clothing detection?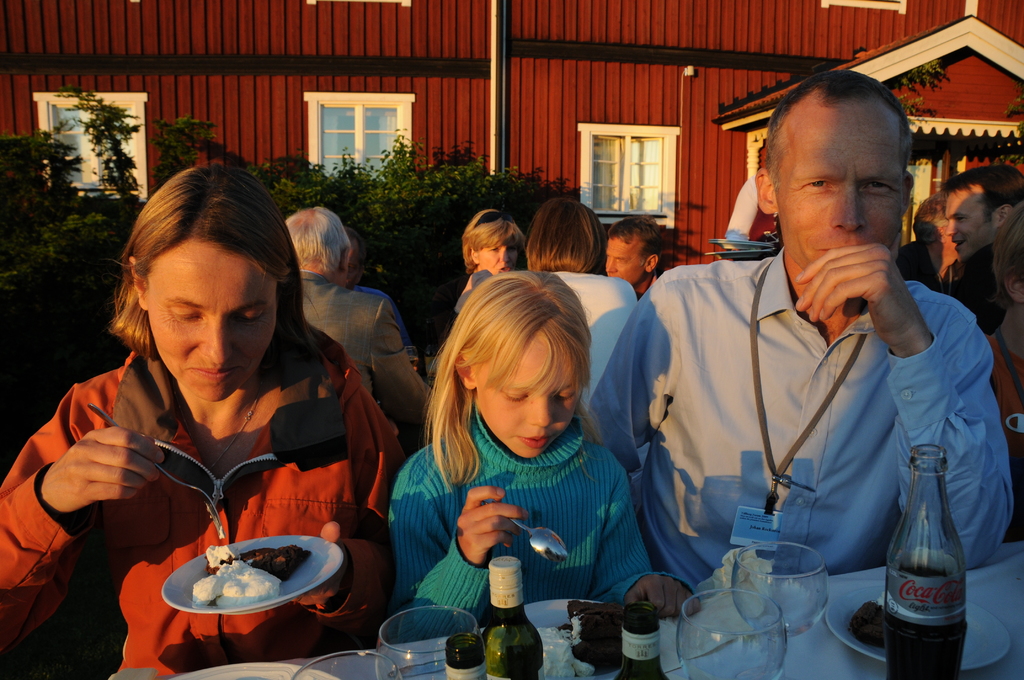
{"left": 396, "top": 408, "right": 698, "bottom": 643}
